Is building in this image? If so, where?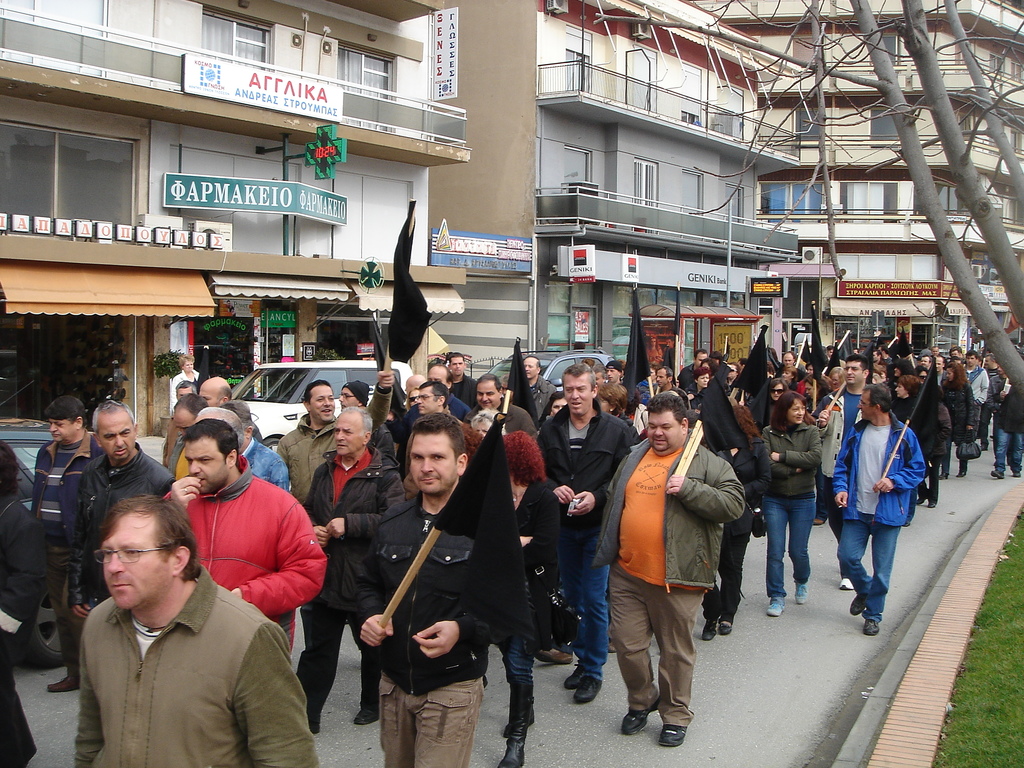
Yes, at x1=0, y1=0, x2=465, y2=446.
